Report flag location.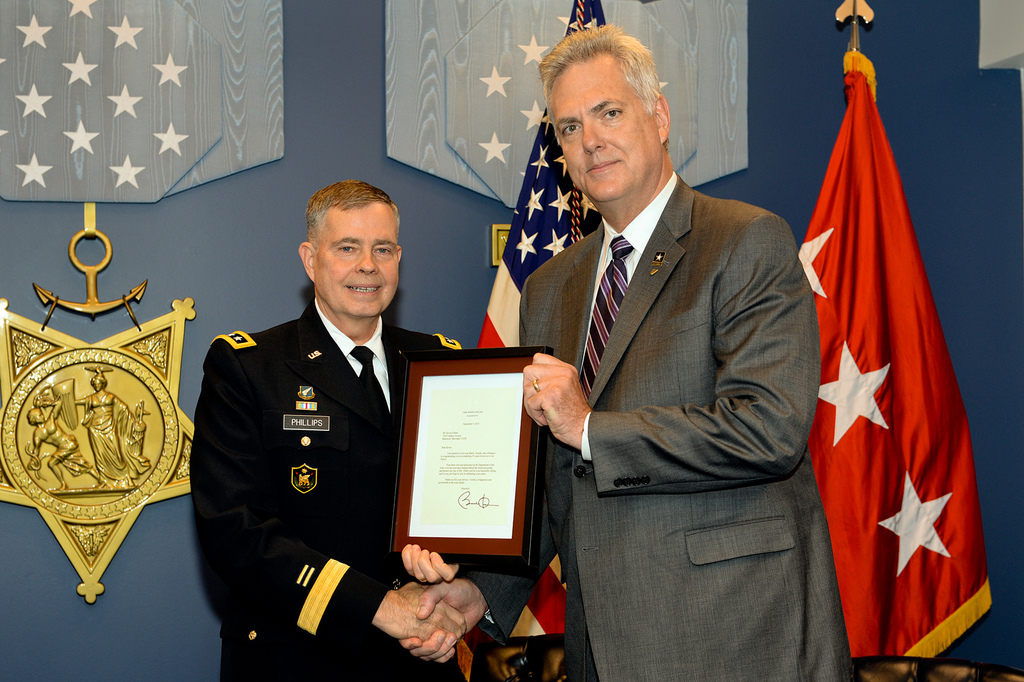
Report: [428,0,608,681].
